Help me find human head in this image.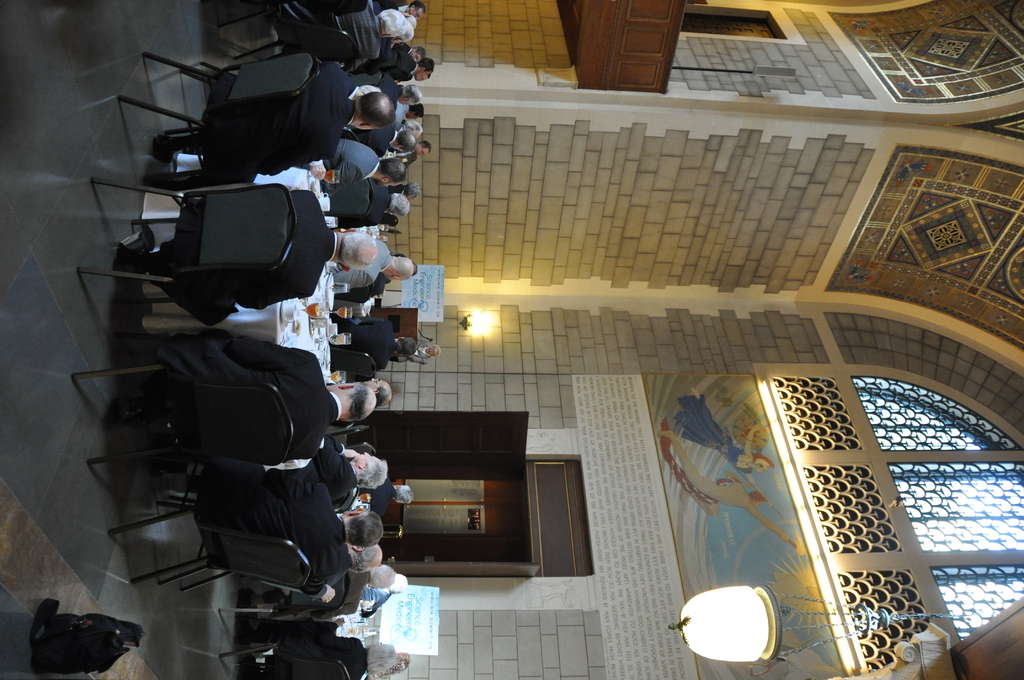
Found it: (x1=340, y1=512, x2=380, y2=551).
